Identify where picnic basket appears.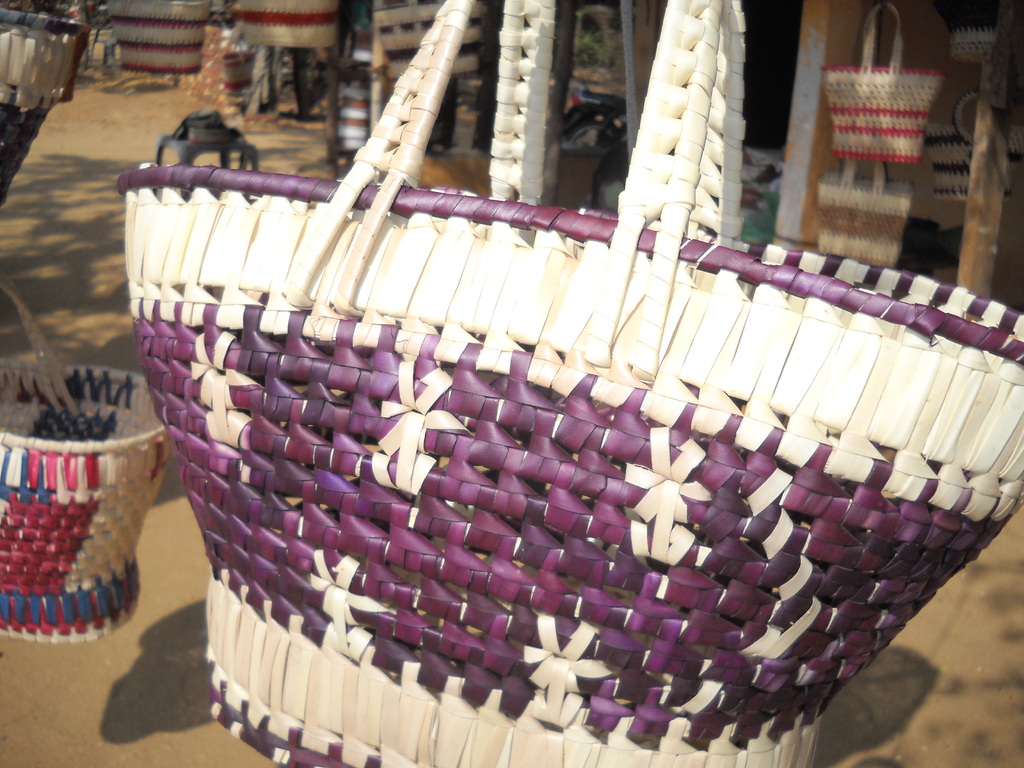
Appears at {"left": 239, "top": 0, "right": 339, "bottom": 49}.
